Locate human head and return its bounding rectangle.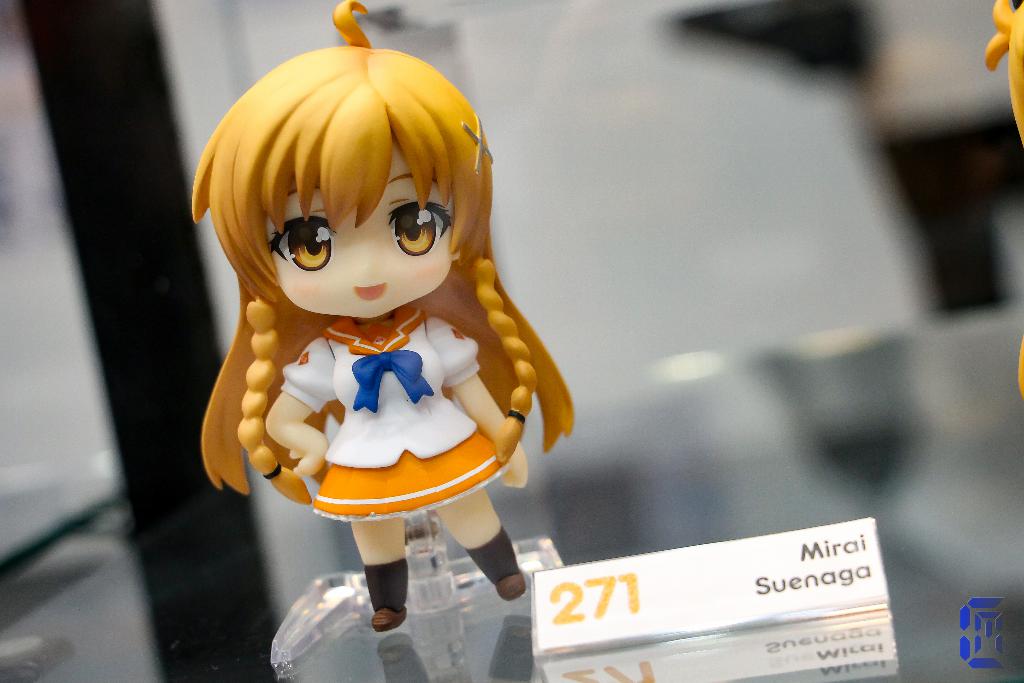
<region>201, 40, 502, 361</region>.
